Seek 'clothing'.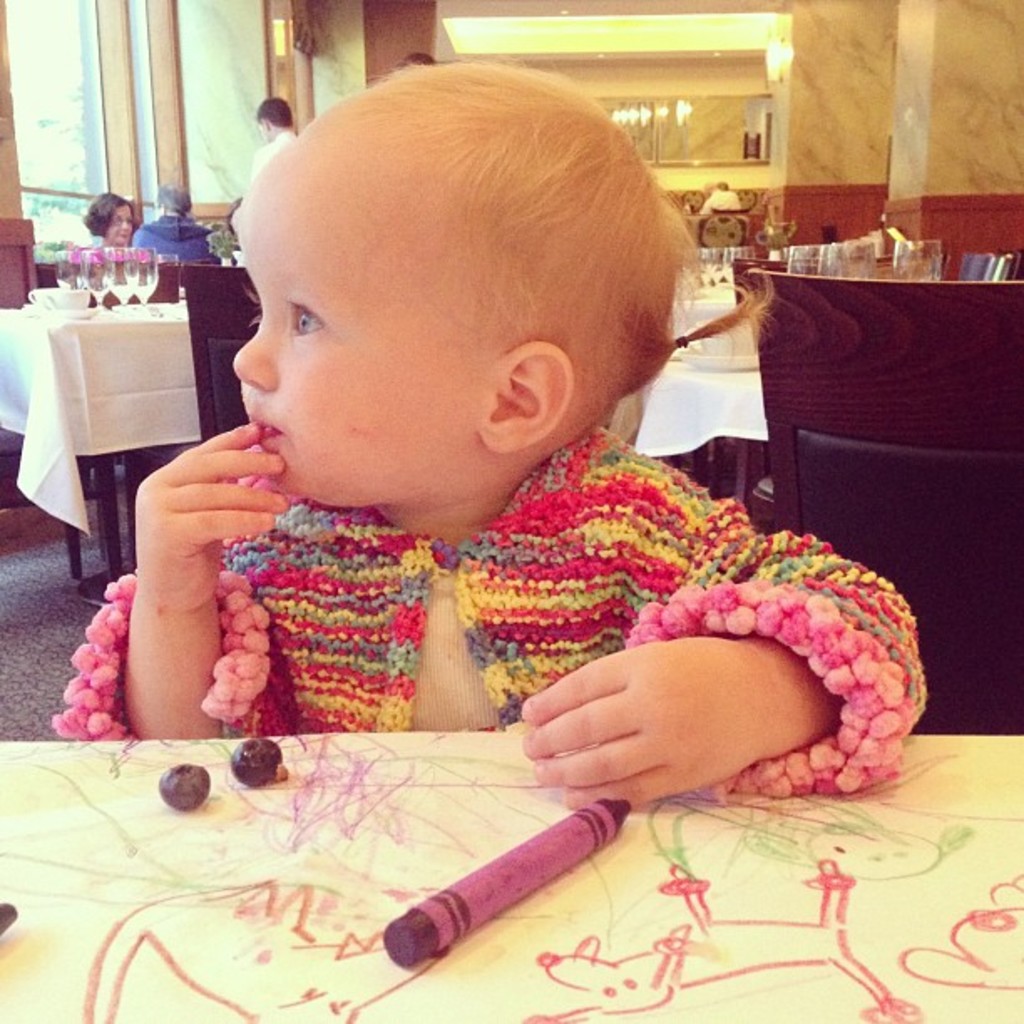
(129,218,226,284).
